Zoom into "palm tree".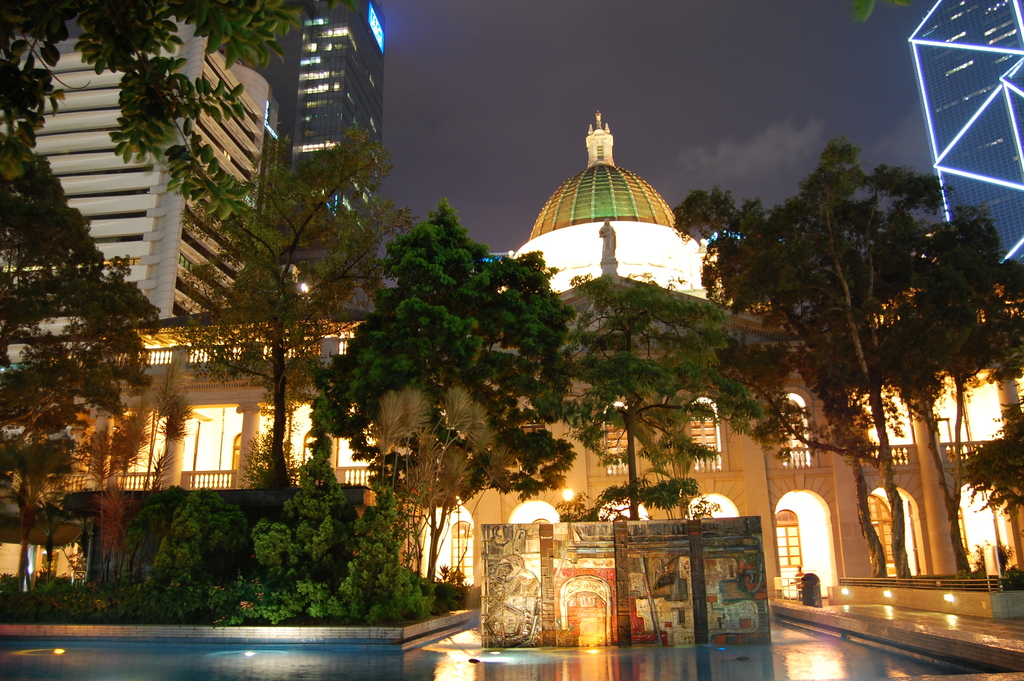
Zoom target: BBox(0, 283, 147, 623).
